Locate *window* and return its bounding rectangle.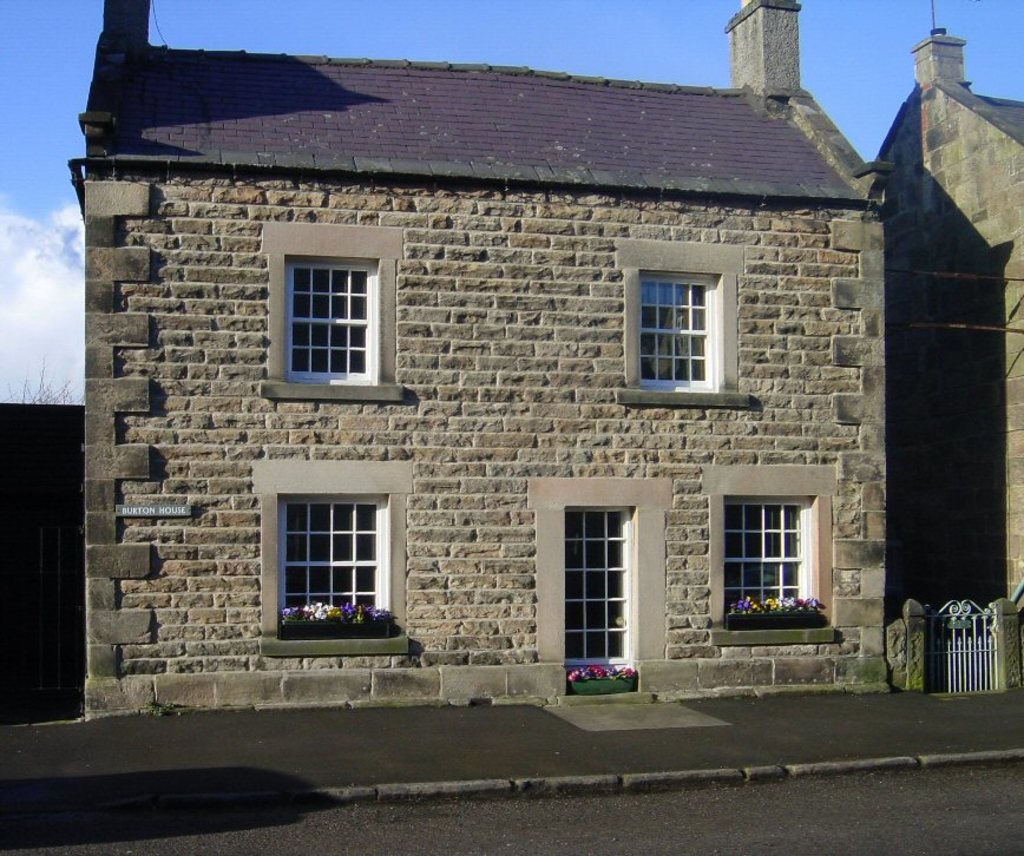
bbox=[638, 275, 711, 386].
